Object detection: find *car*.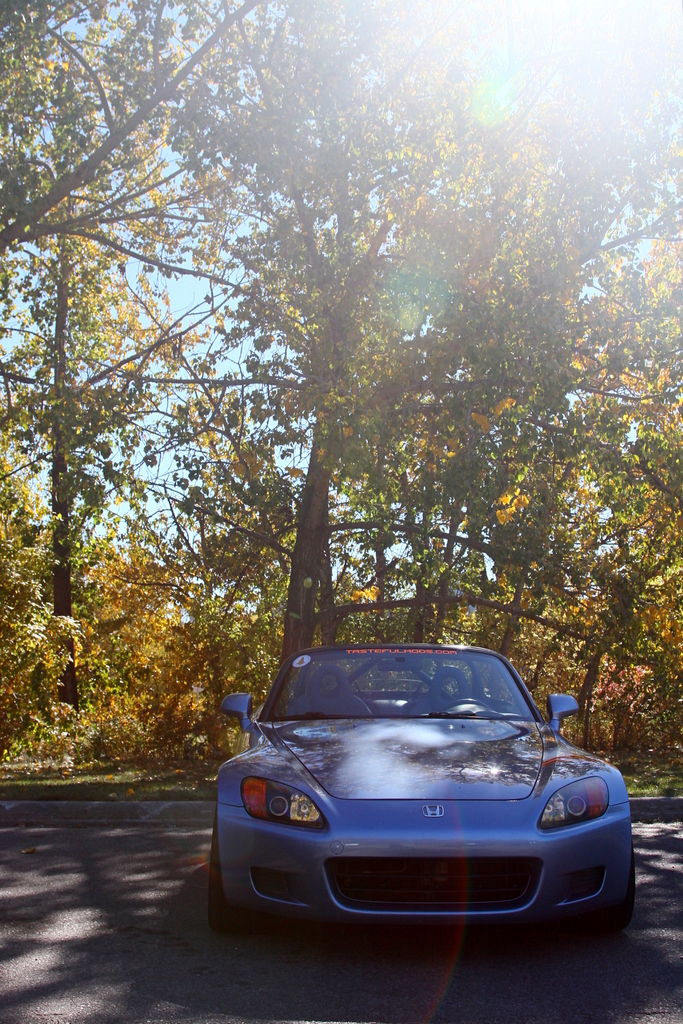
l=199, t=637, r=639, b=934.
